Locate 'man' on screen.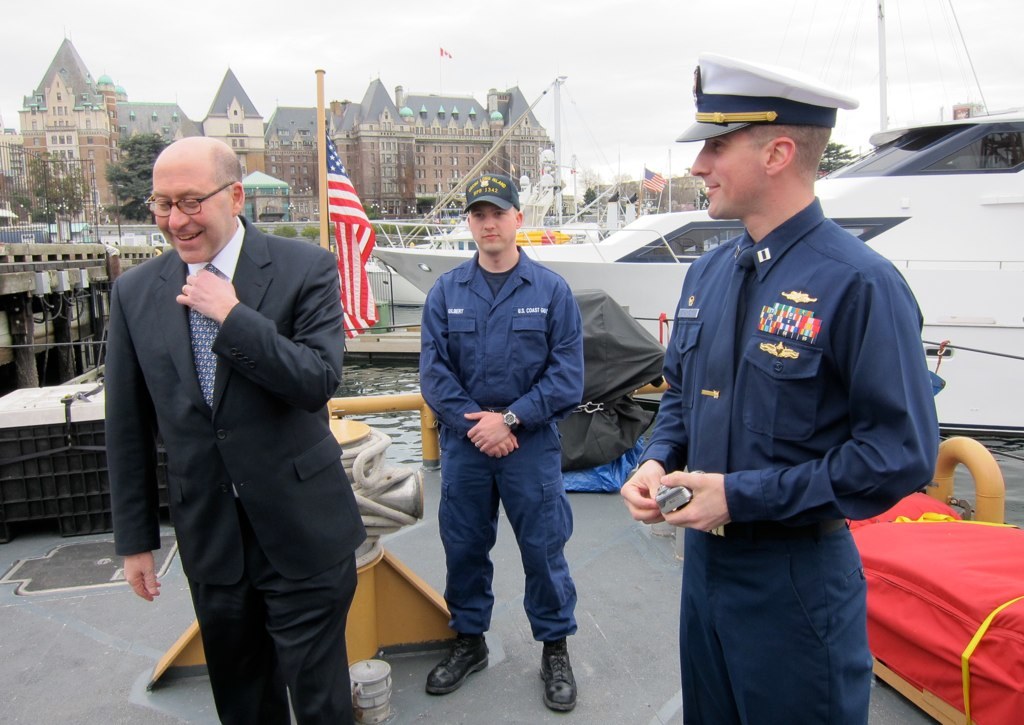
On screen at locate(642, 34, 935, 717).
